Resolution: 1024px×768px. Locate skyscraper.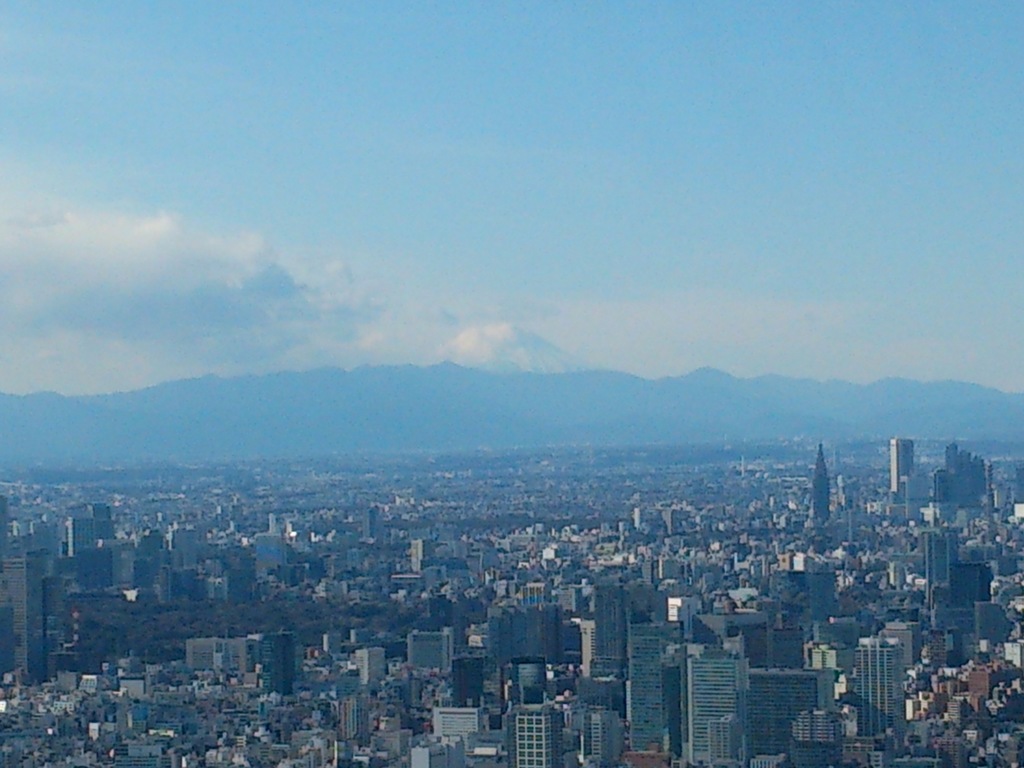
box(588, 569, 628, 664).
